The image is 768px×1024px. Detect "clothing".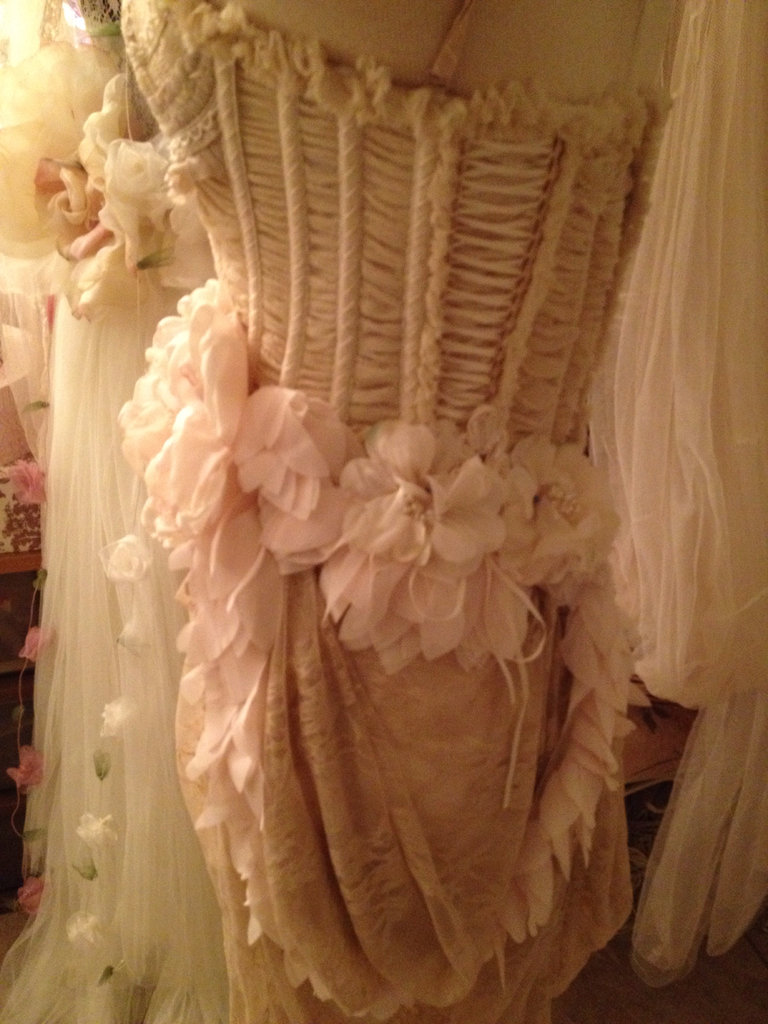
Detection: <box>0,0,767,1023</box>.
